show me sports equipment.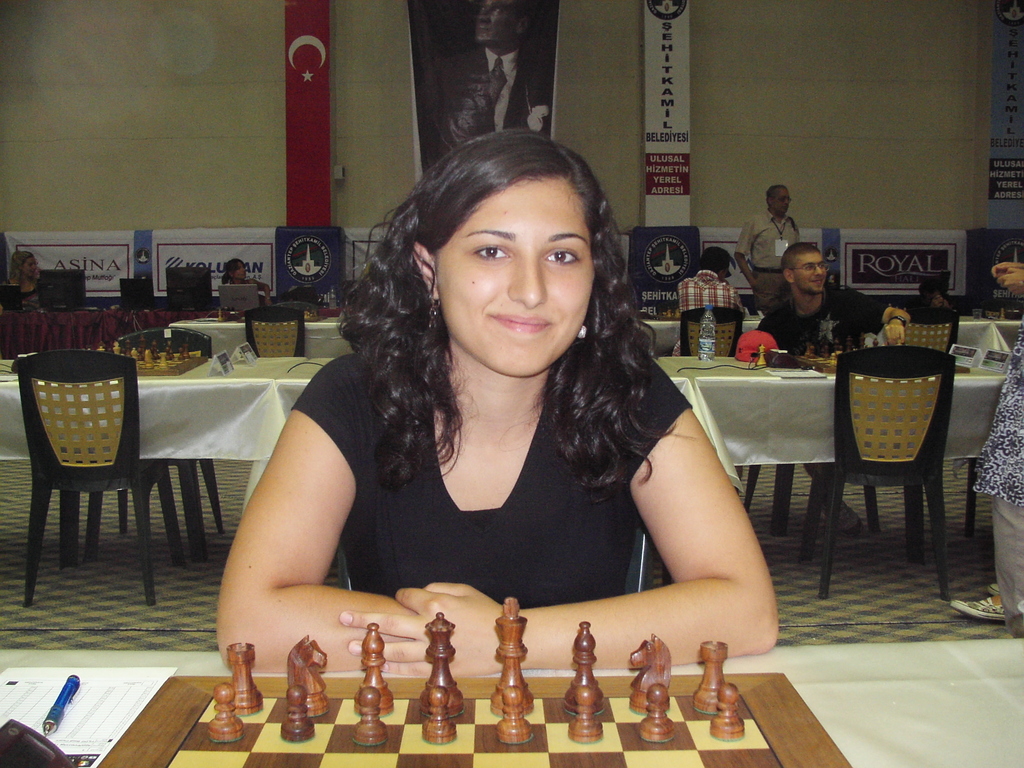
sports equipment is here: BBox(81, 339, 212, 379).
